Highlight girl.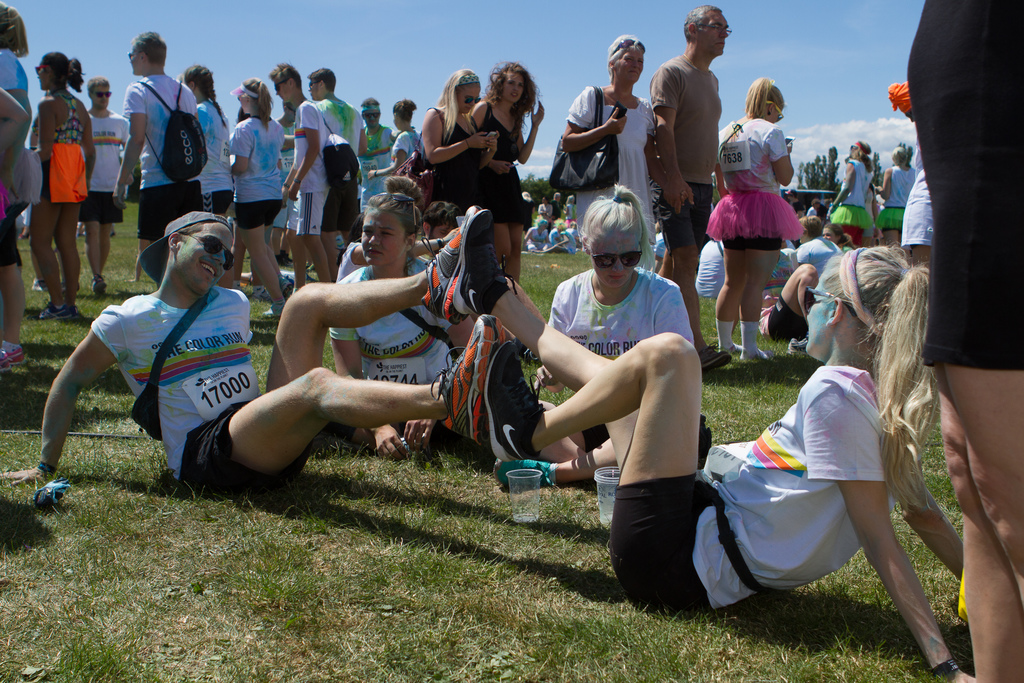
Highlighted region: l=470, t=62, r=543, b=279.
